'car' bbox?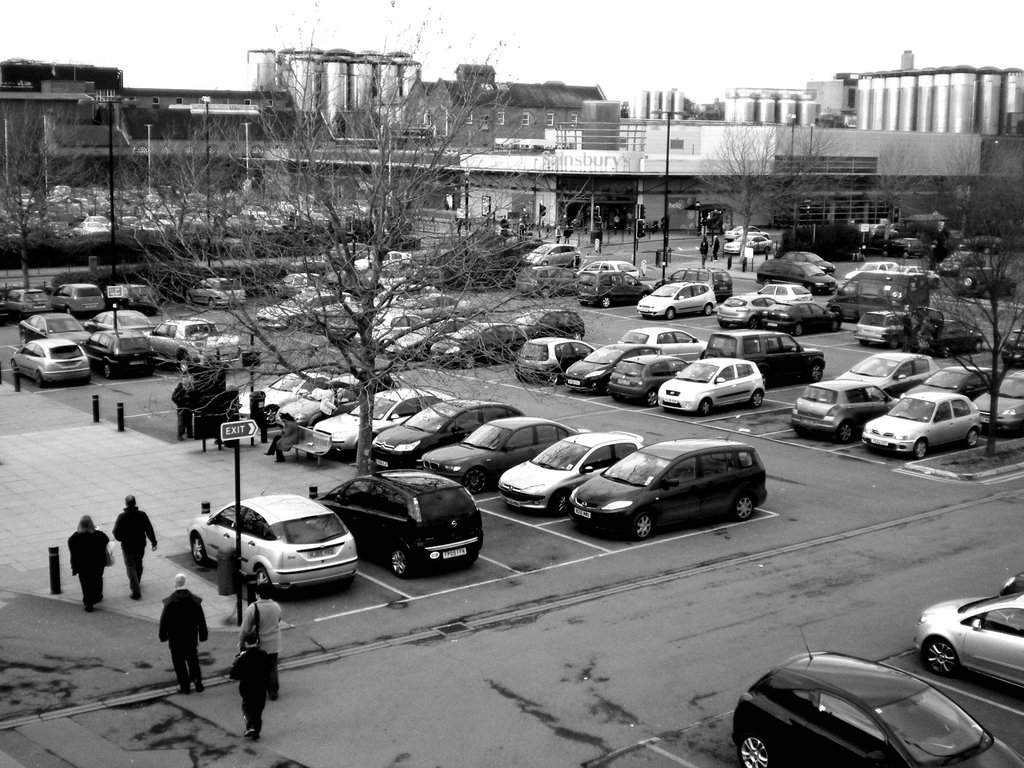
BBox(764, 282, 811, 304)
